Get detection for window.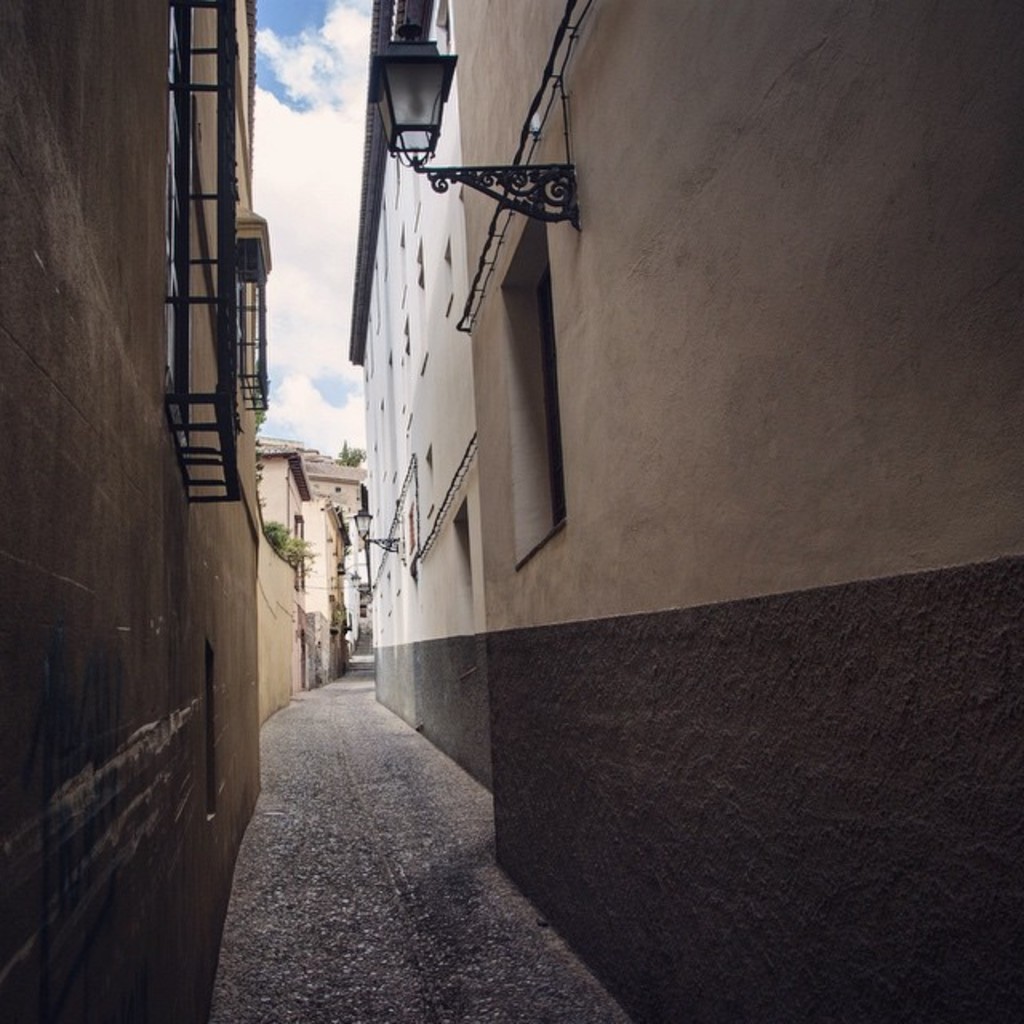
Detection: 298:626:312:694.
